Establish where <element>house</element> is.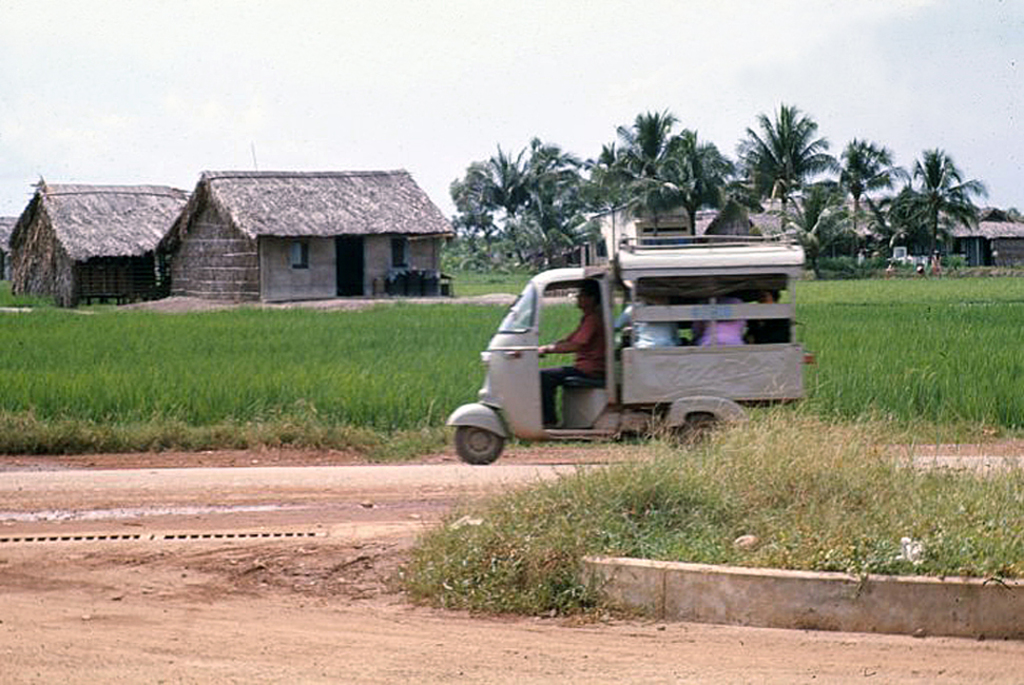
Established at select_region(941, 220, 1023, 266).
